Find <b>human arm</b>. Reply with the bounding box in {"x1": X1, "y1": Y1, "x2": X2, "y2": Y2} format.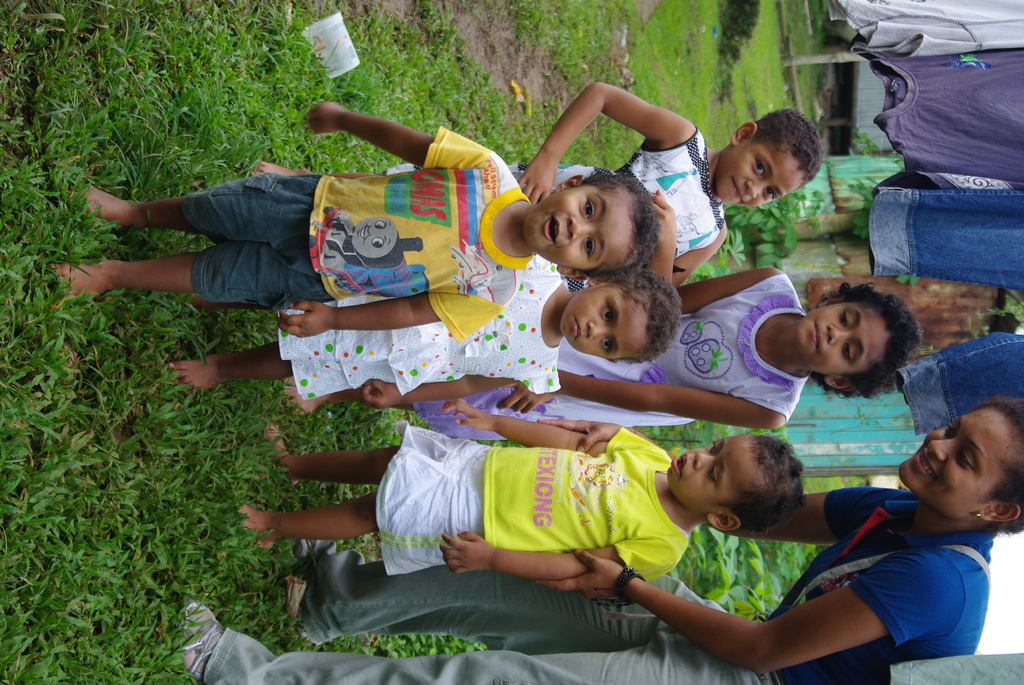
{"x1": 445, "y1": 414, "x2": 660, "y2": 453}.
